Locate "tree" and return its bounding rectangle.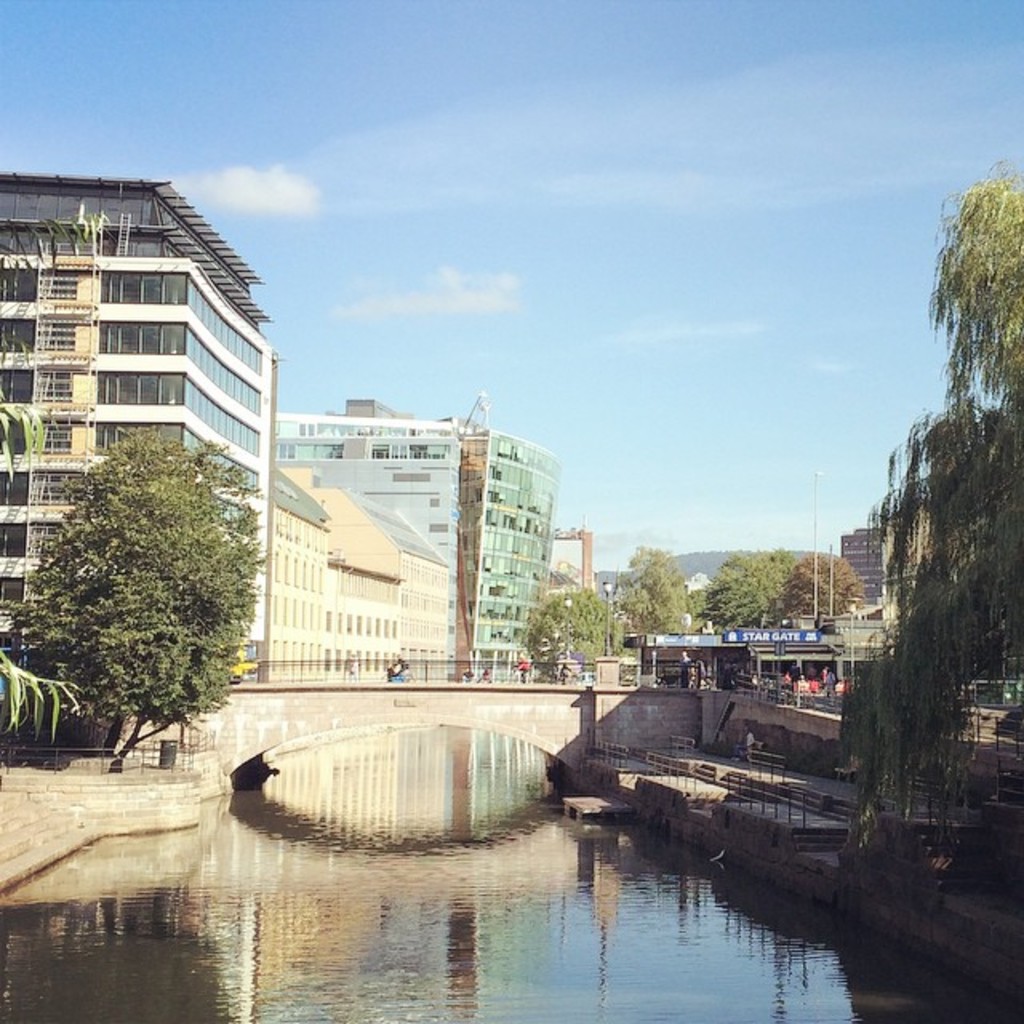
bbox(627, 546, 714, 642).
